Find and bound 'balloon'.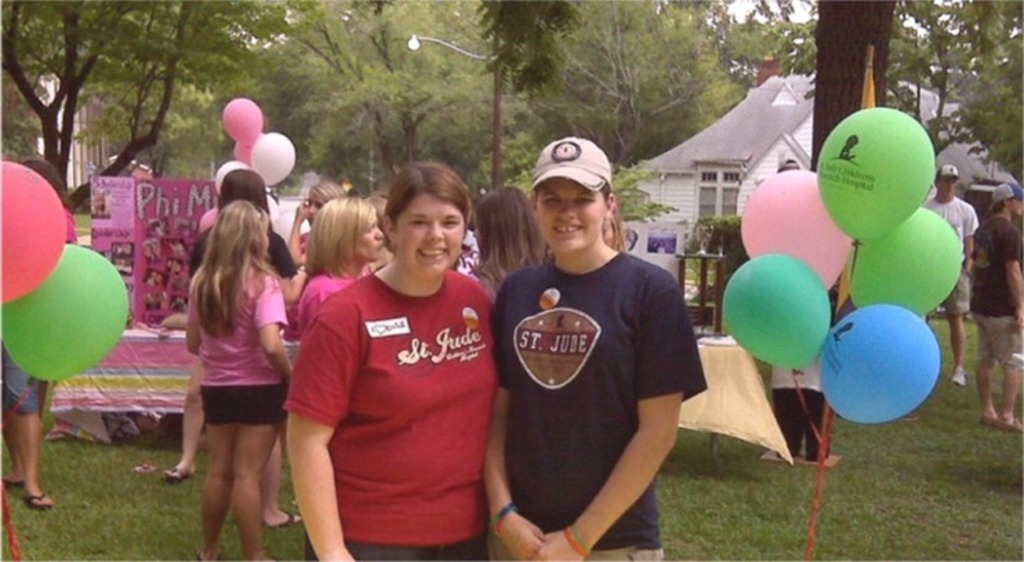
Bound: <bbox>3, 240, 130, 381</bbox>.
